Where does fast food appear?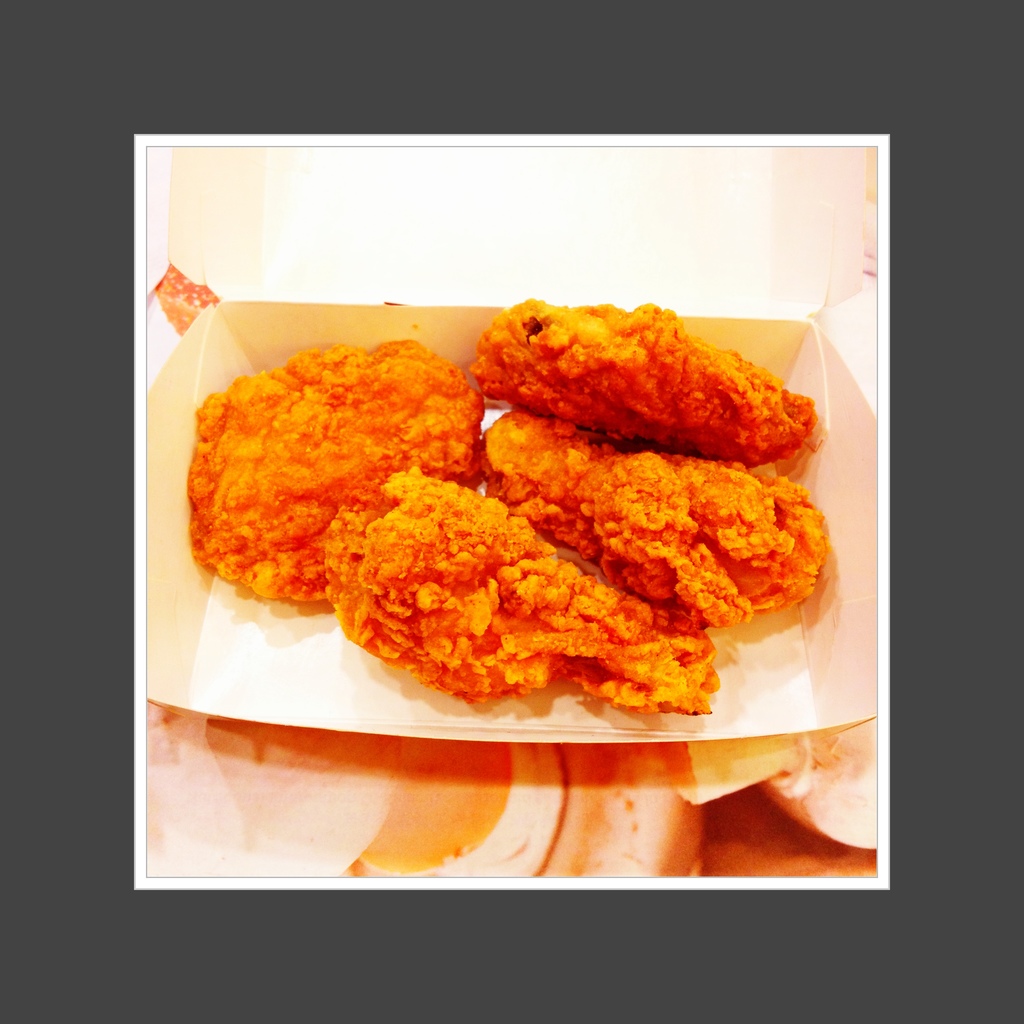
Appears at region(214, 299, 836, 716).
